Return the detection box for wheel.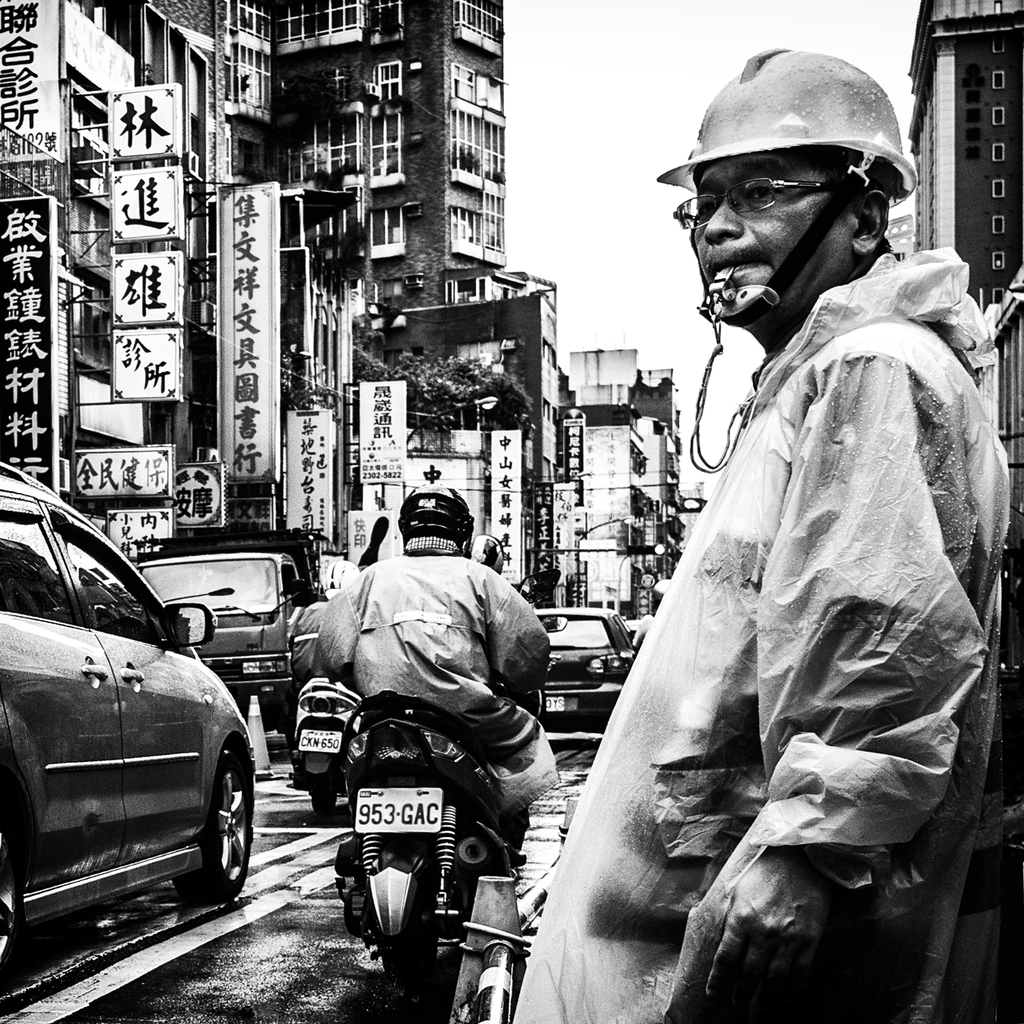
left=175, top=741, right=259, bottom=898.
